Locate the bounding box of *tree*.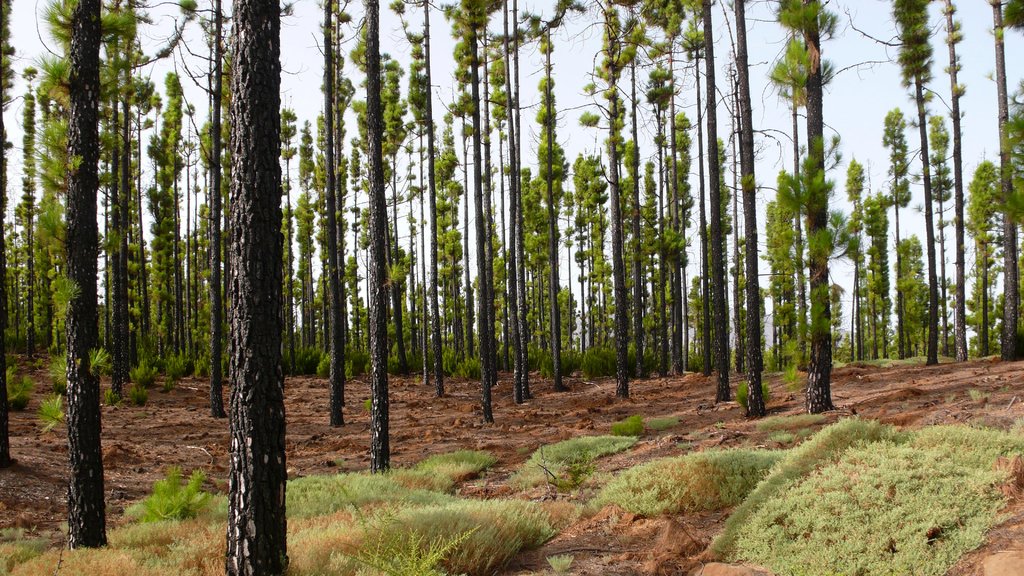
Bounding box: l=459, t=0, r=496, b=424.
